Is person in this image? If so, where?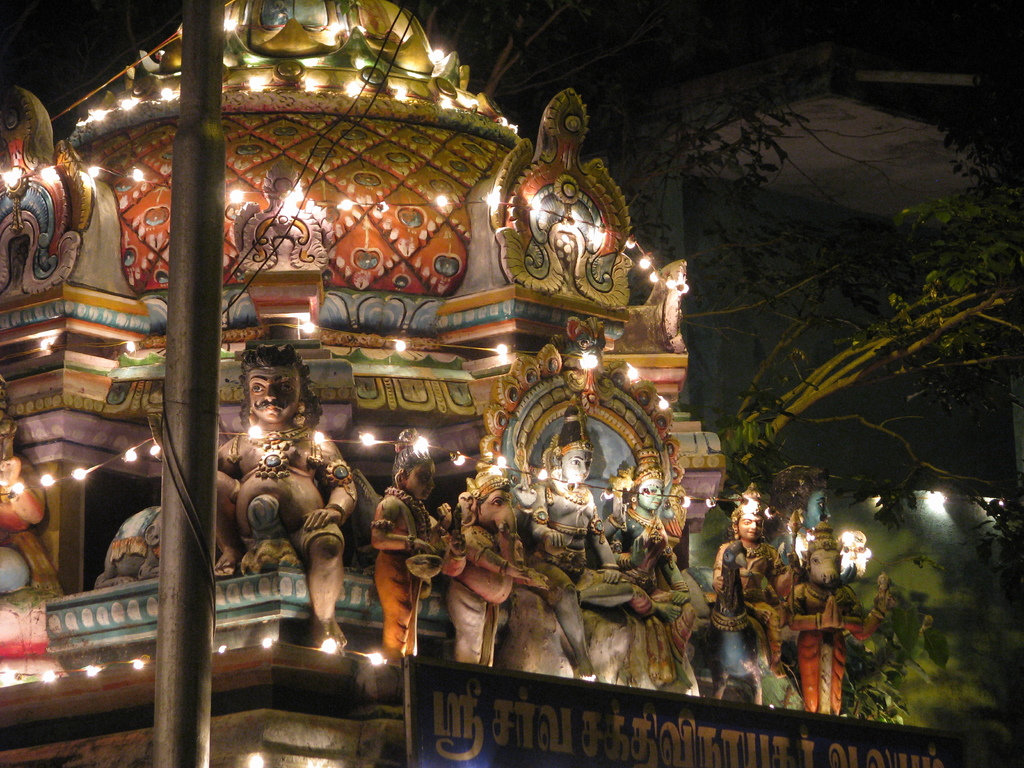
Yes, at {"x1": 212, "y1": 327, "x2": 364, "y2": 644}.
